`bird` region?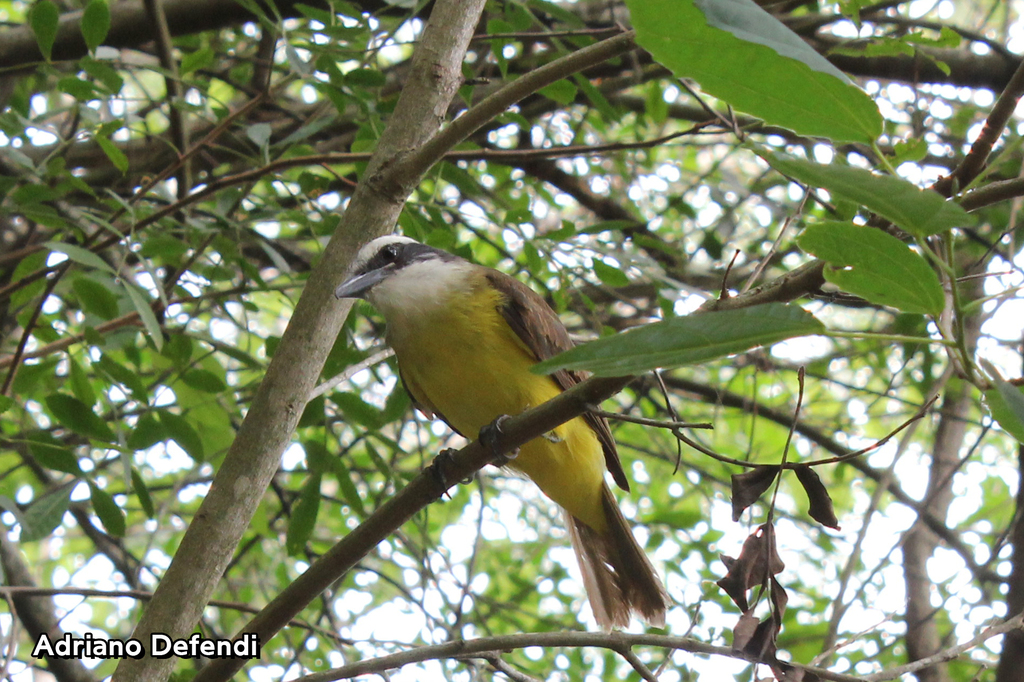
(left=311, top=217, right=715, bottom=660)
